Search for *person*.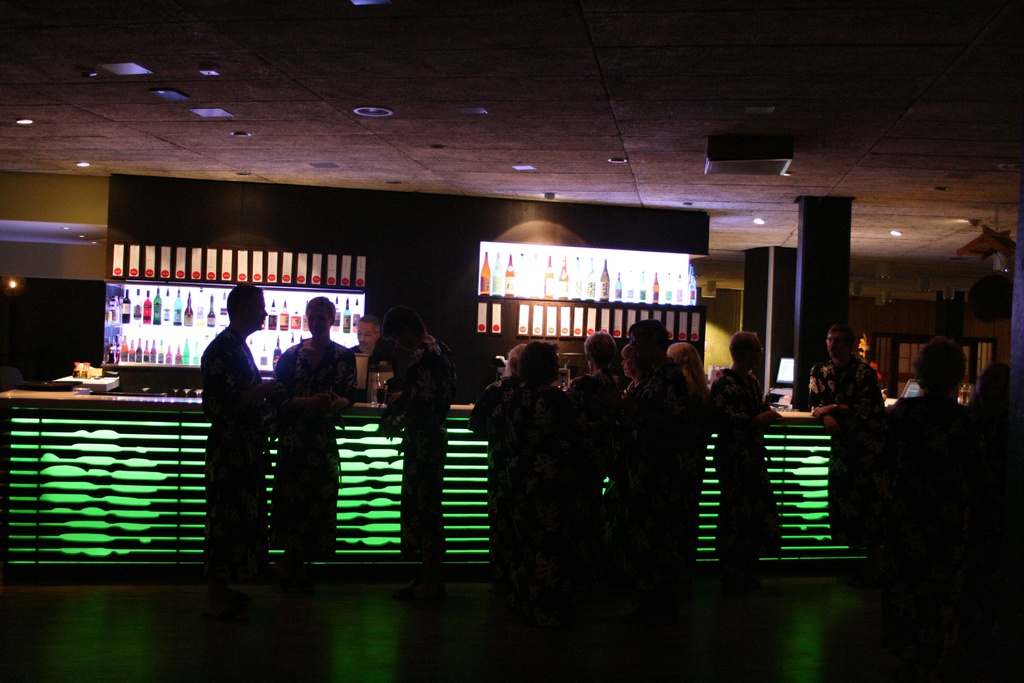
Found at region(197, 277, 284, 589).
